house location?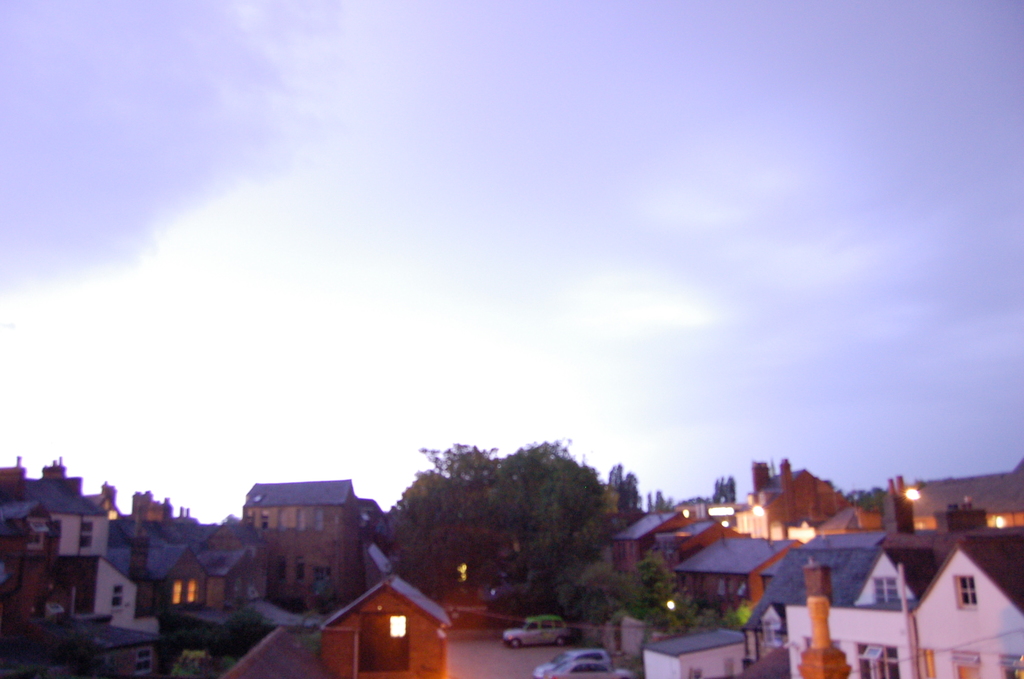
select_region(781, 527, 945, 678)
